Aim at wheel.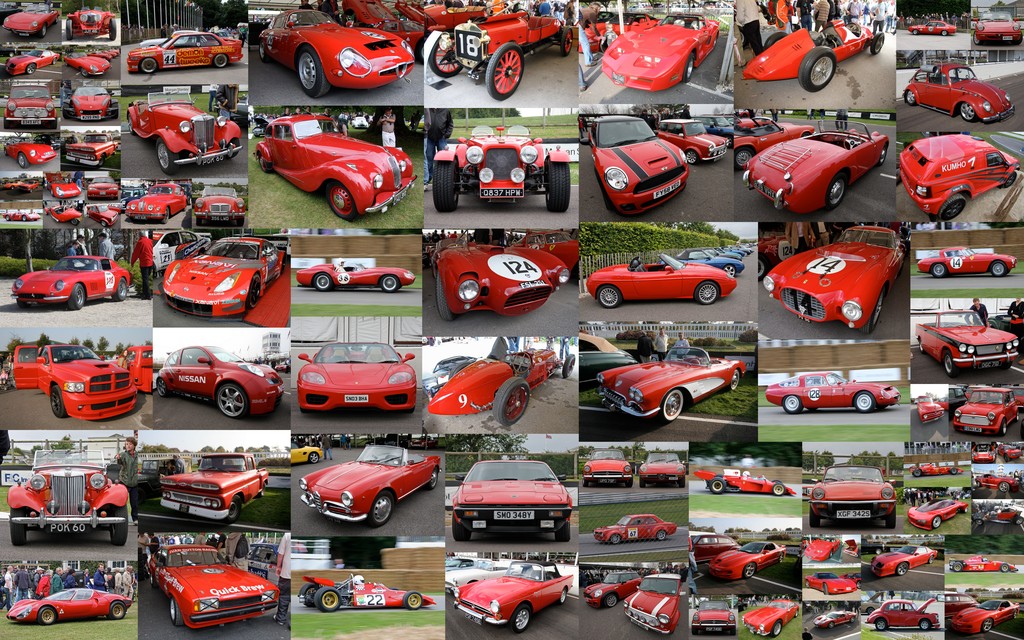
Aimed at BBox(954, 558, 962, 572).
